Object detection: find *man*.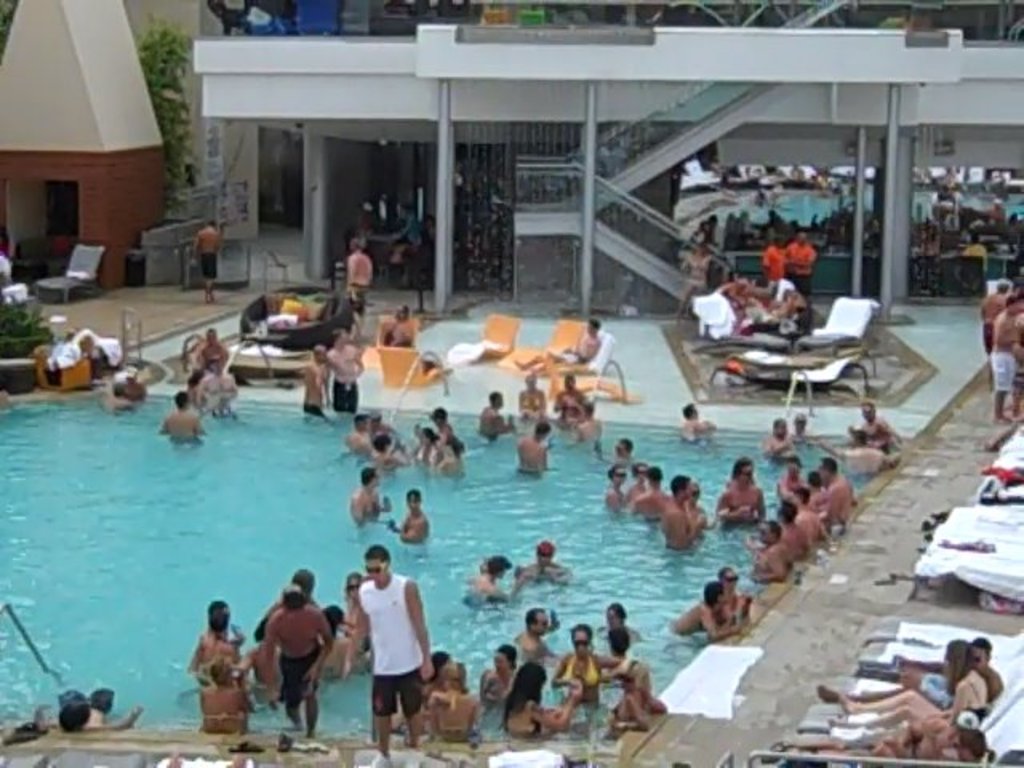
<bbox>659, 576, 741, 635</bbox>.
